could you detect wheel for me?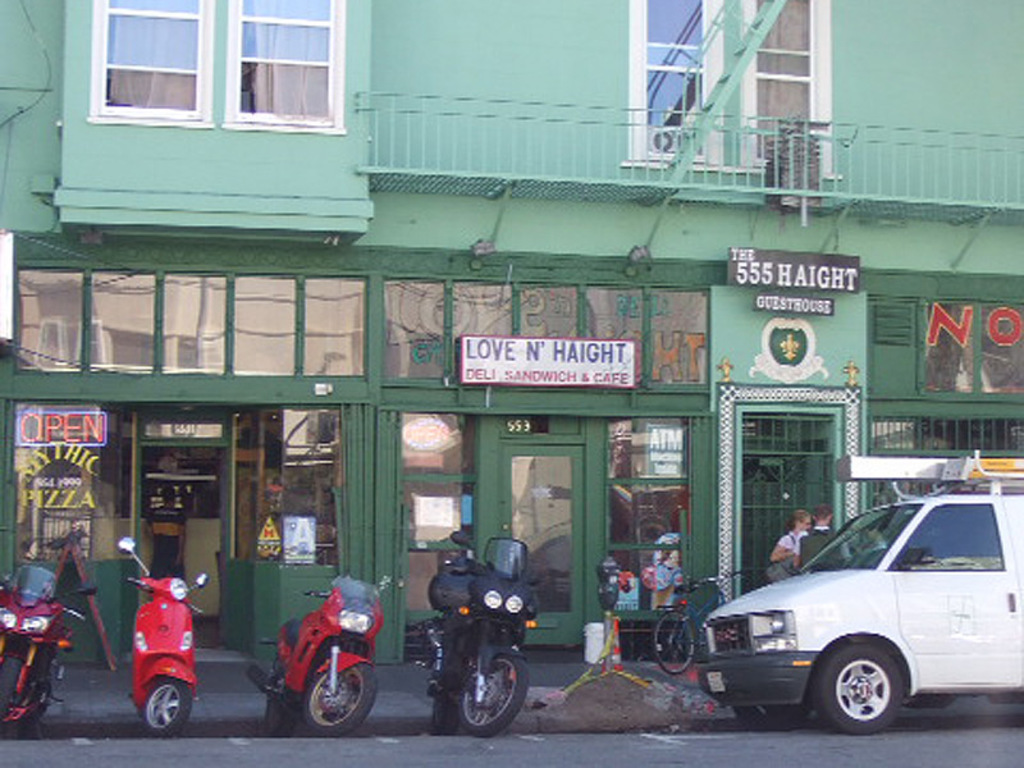
Detection result: bbox(266, 663, 294, 737).
